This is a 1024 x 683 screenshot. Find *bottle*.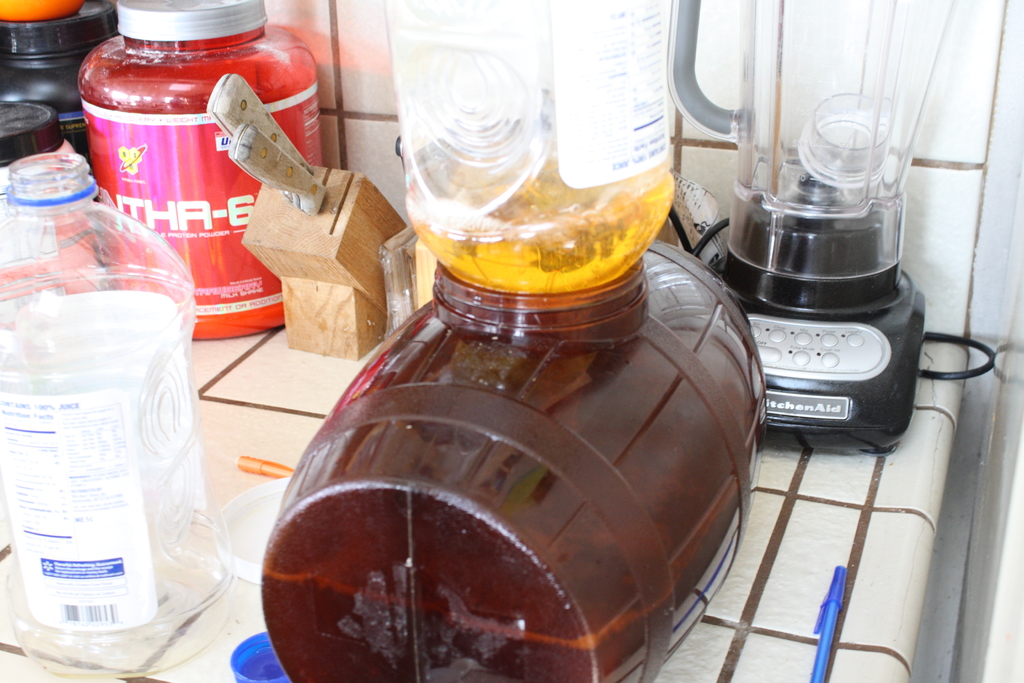
Bounding box: 0/151/233/682.
